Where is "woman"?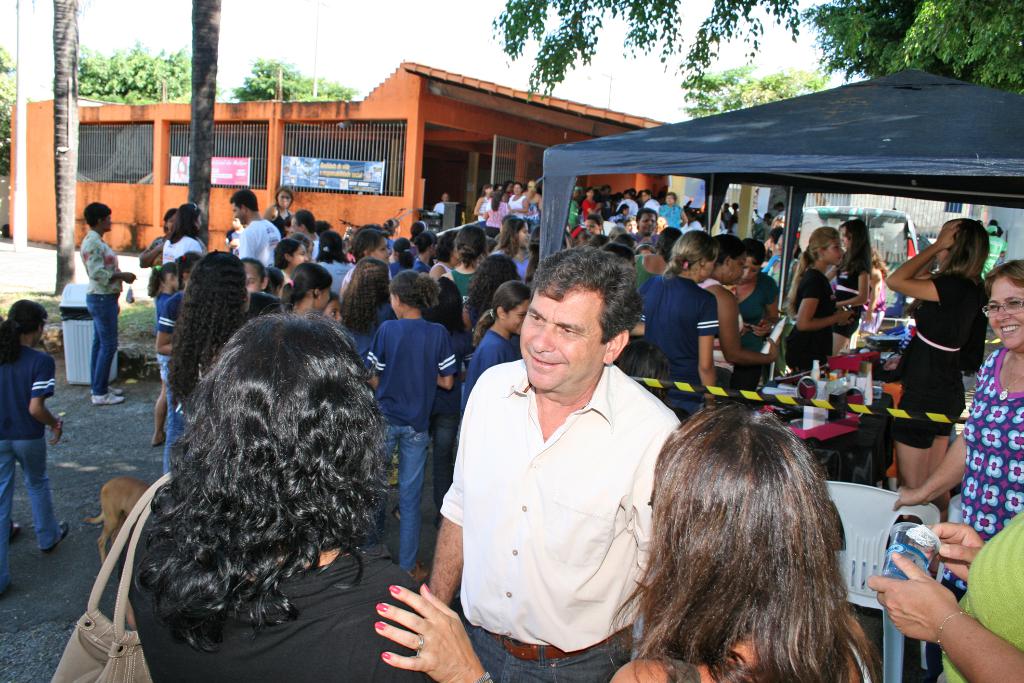
Rect(91, 284, 444, 679).
